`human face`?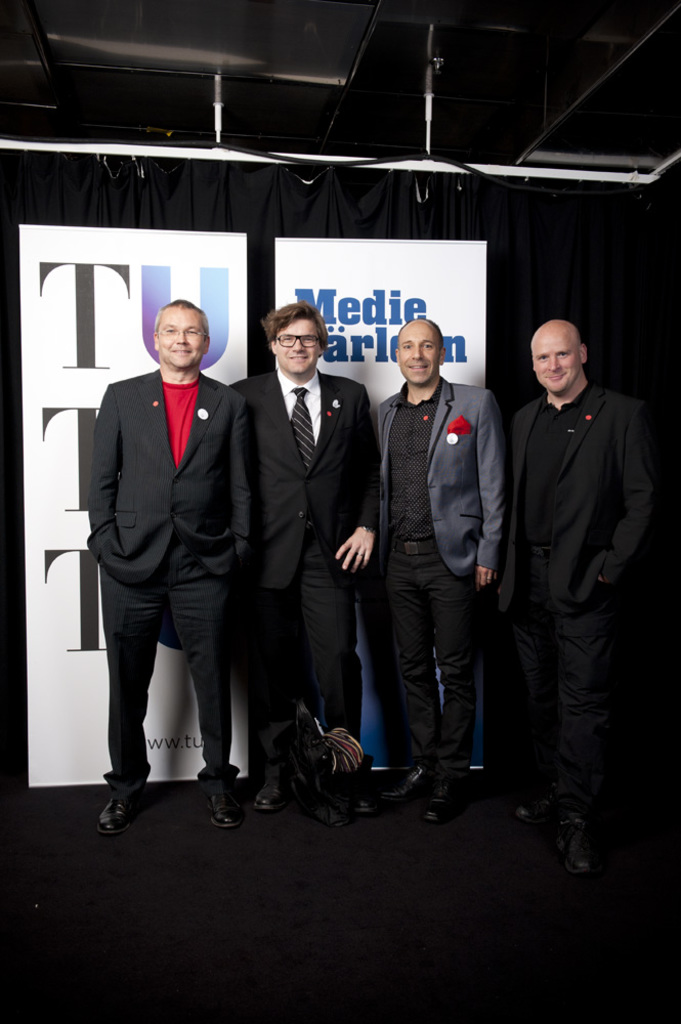
box=[276, 316, 317, 374]
